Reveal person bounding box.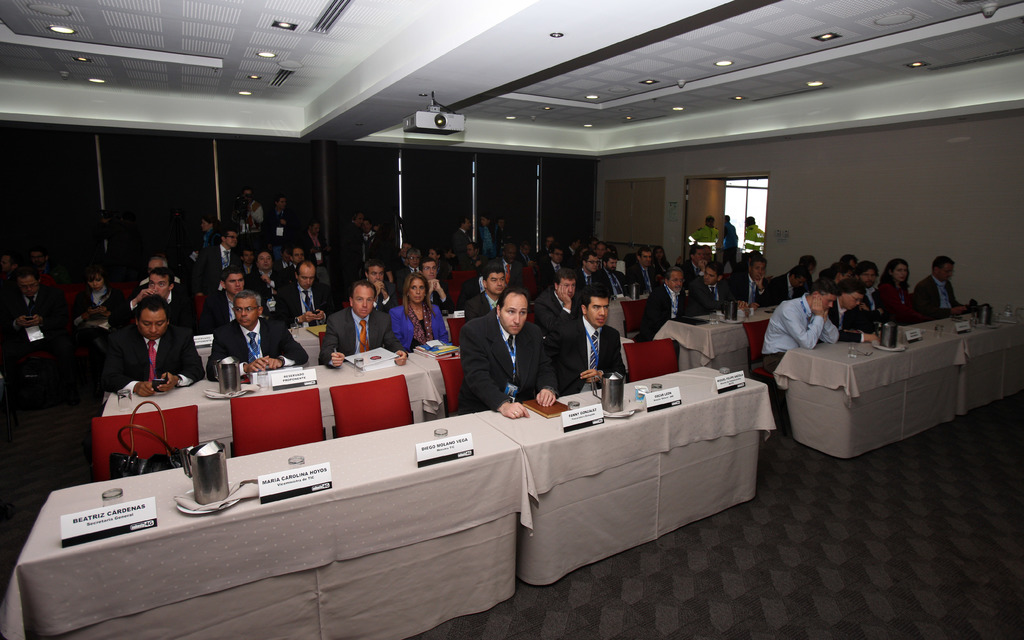
Revealed: {"x1": 121, "y1": 268, "x2": 197, "y2": 336}.
